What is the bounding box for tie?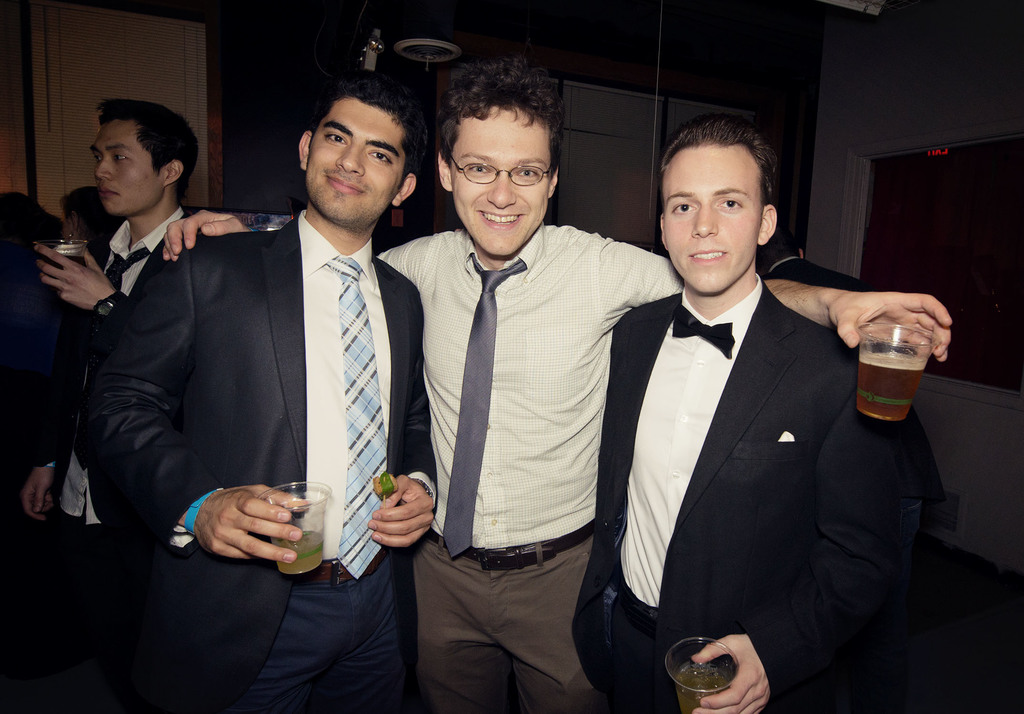
bbox=[670, 301, 737, 356].
